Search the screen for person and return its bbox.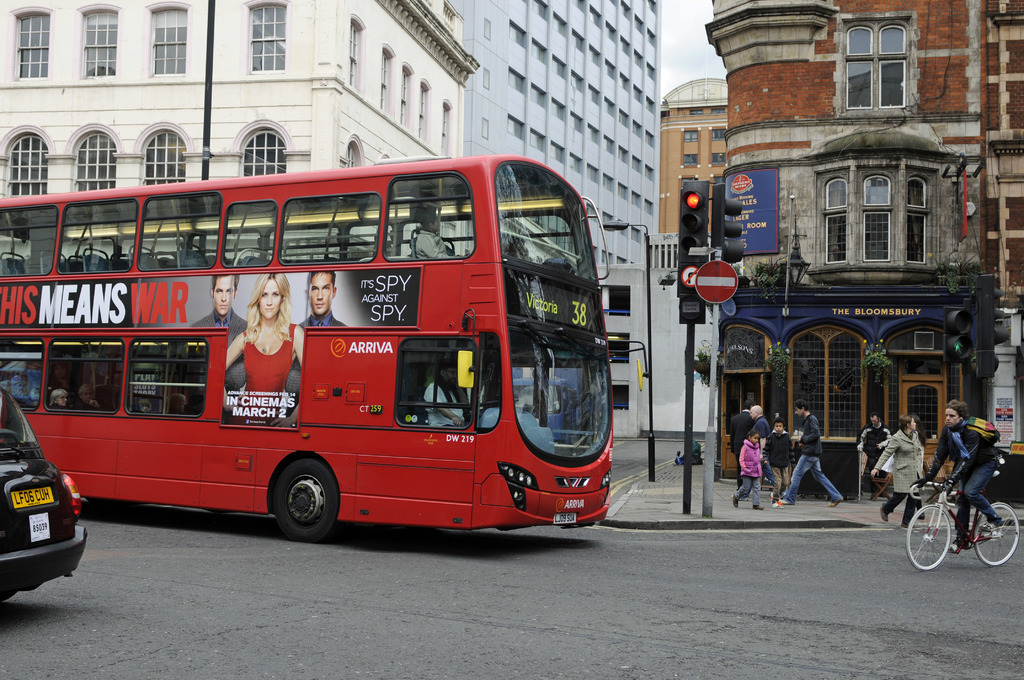
Found: x1=220 y1=263 x2=308 y2=419.
